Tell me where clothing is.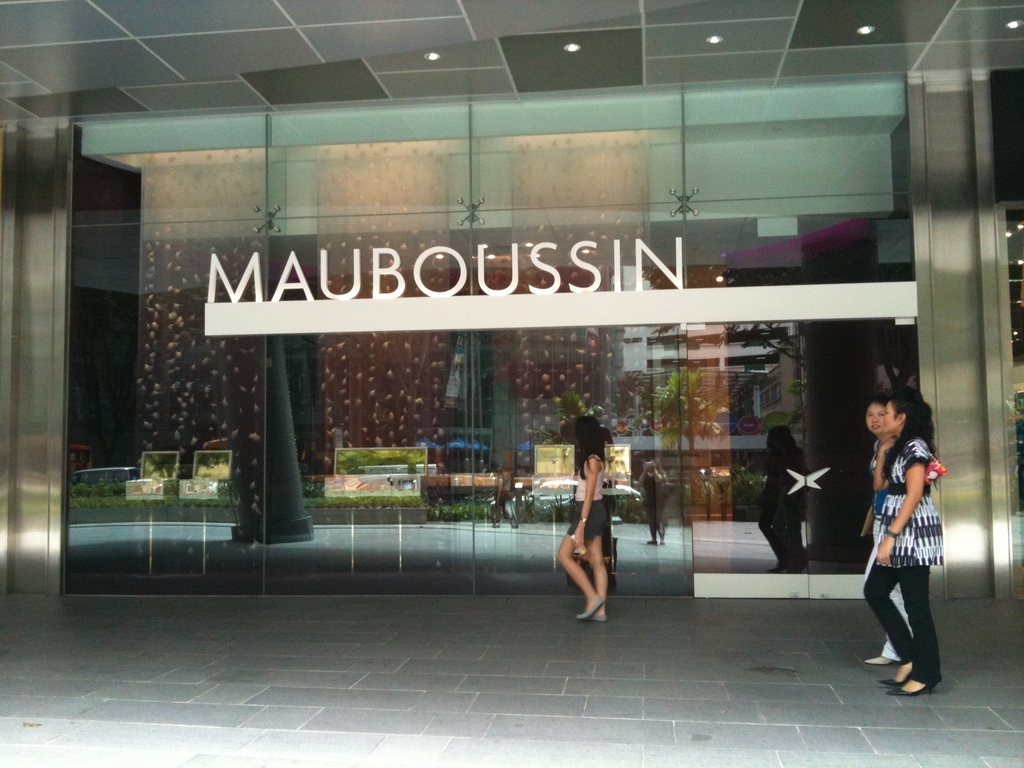
clothing is at {"x1": 566, "y1": 452, "x2": 605, "y2": 544}.
